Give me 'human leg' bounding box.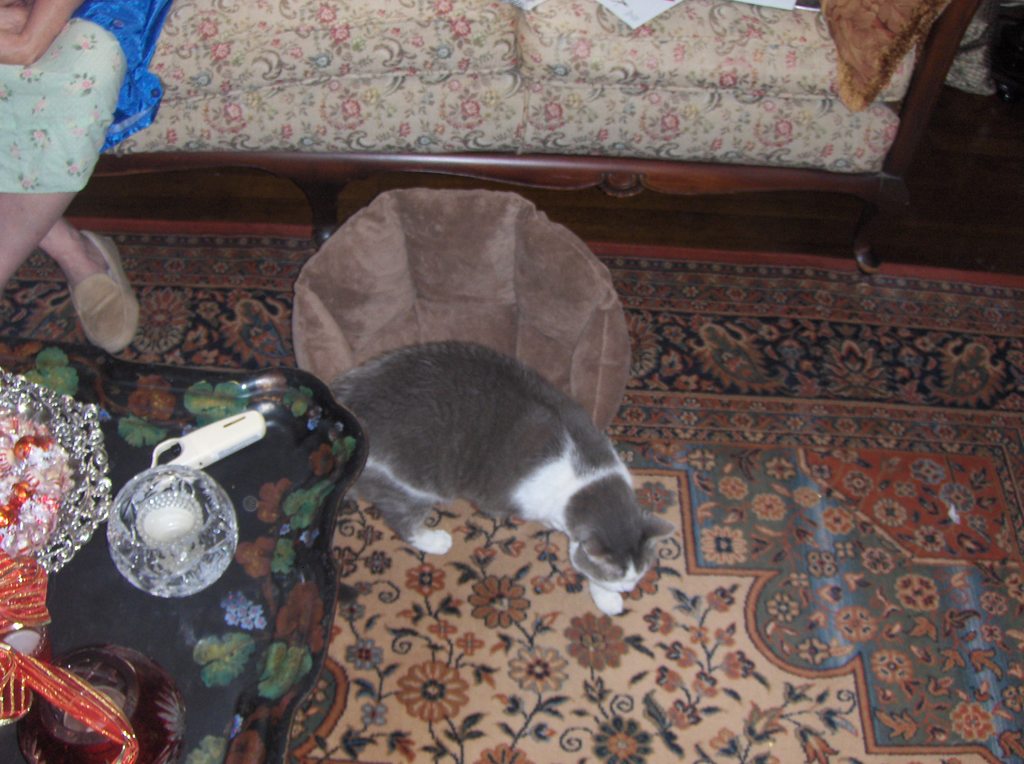
l=0, t=0, r=148, b=288.
